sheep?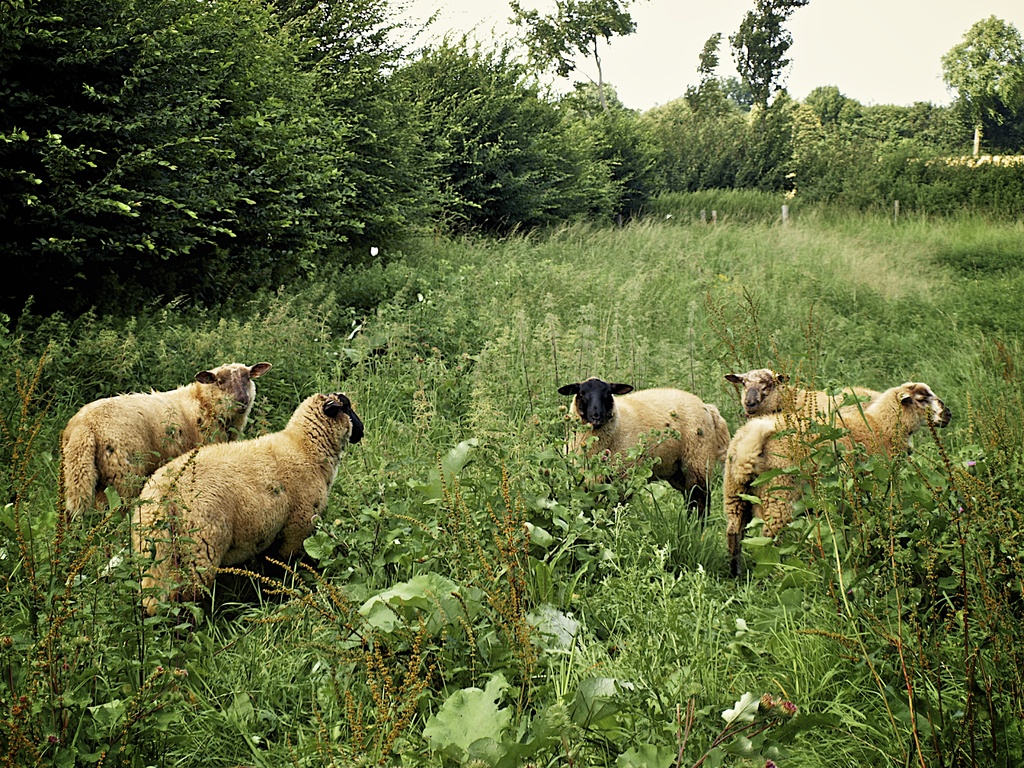
l=131, t=394, r=366, b=614
